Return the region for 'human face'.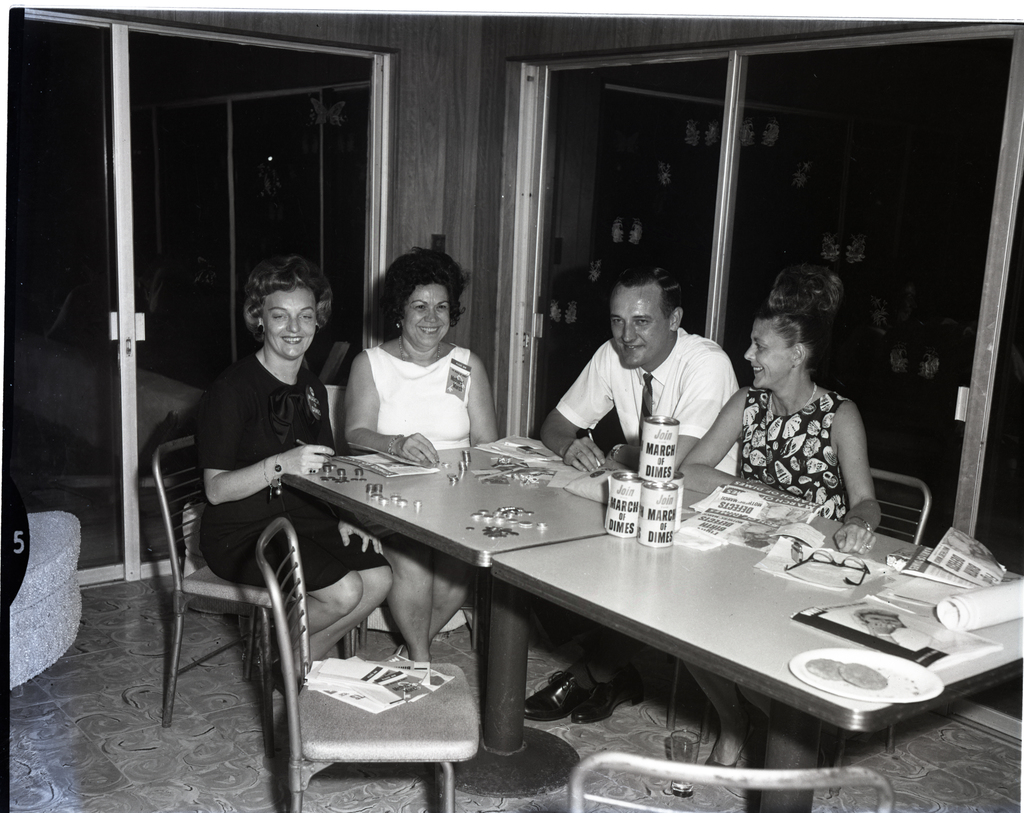
742:322:795:389.
